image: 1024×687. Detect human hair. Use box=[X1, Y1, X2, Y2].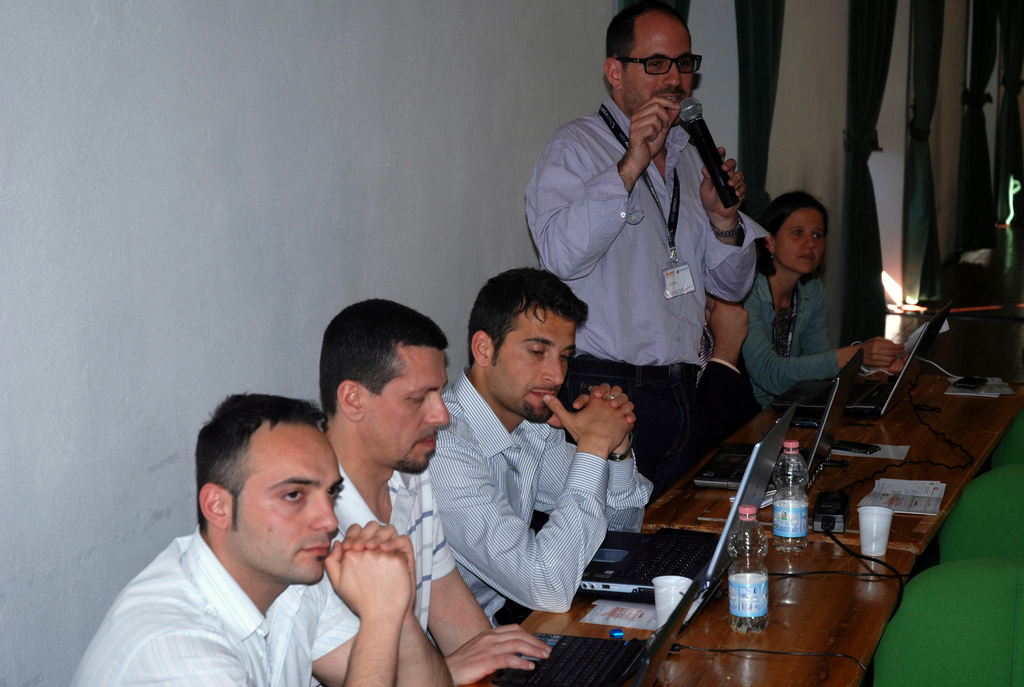
box=[323, 291, 447, 422].
